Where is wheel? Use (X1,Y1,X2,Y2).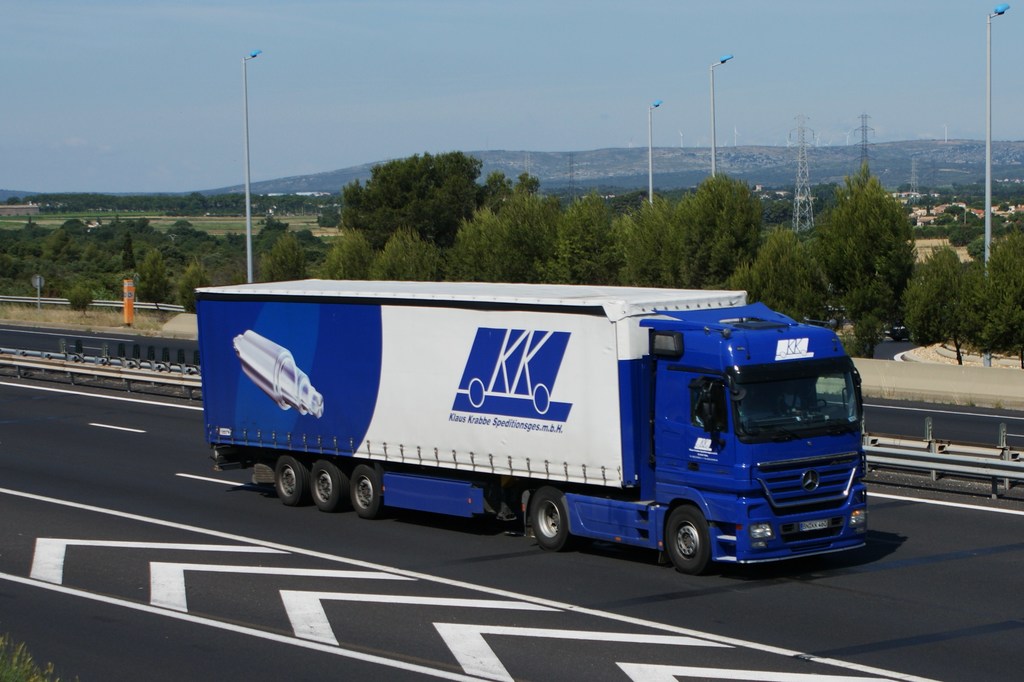
(664,506,715,576).
